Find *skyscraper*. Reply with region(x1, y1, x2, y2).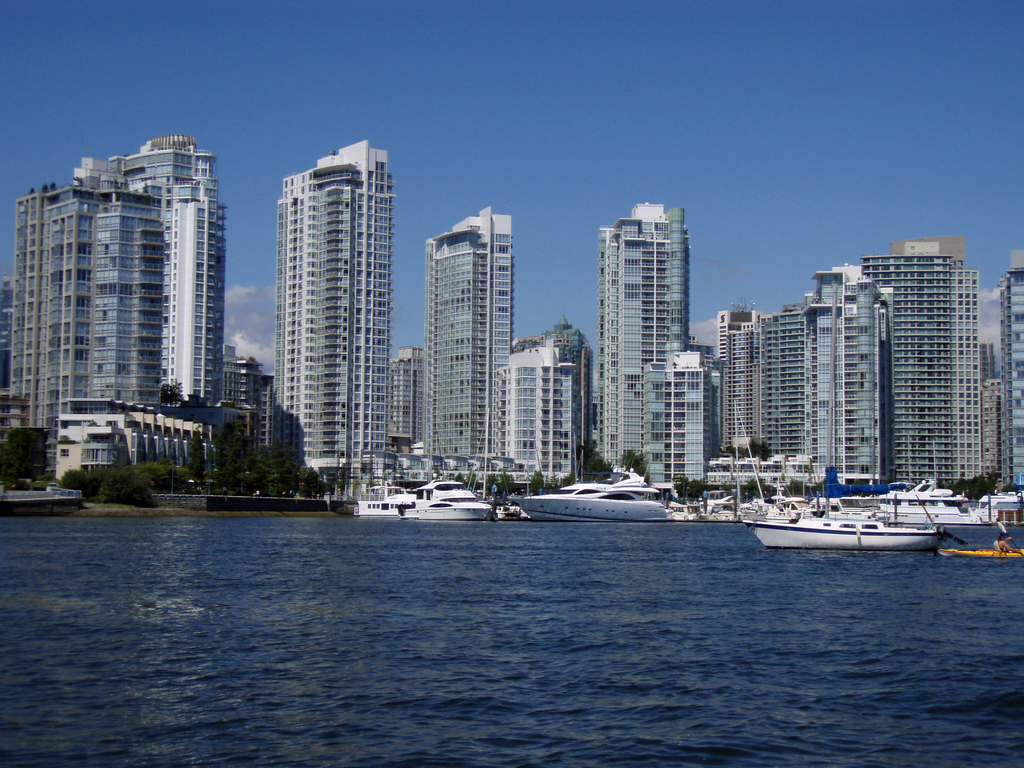
region(863, 257, 1008, 490).
